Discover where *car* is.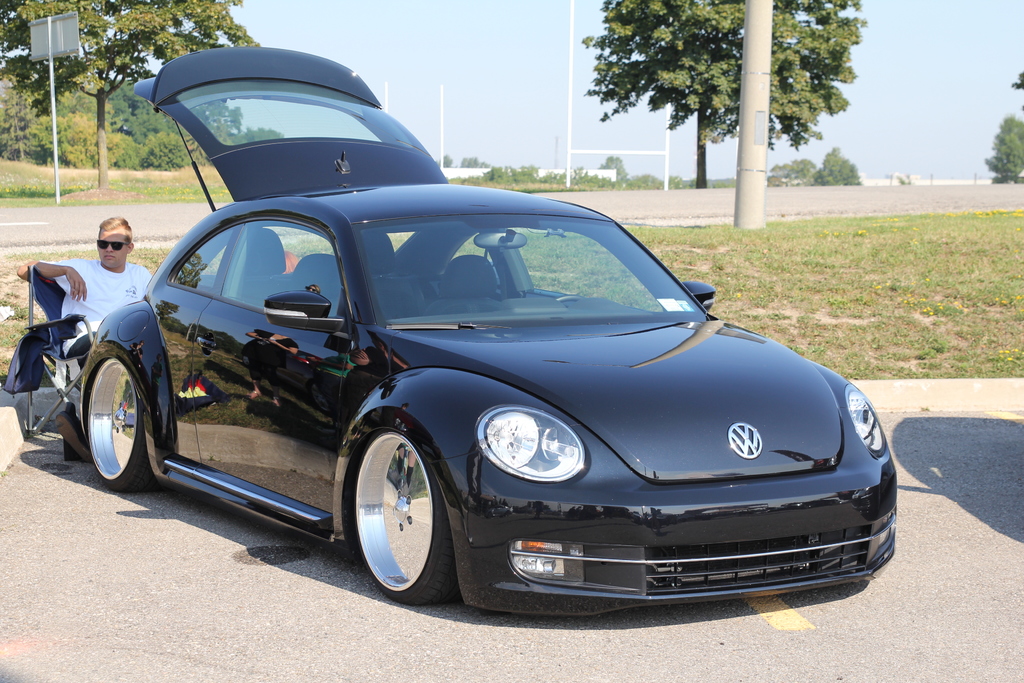
Discovered at (x1=68, y1=104, x2=909, y2=625).
